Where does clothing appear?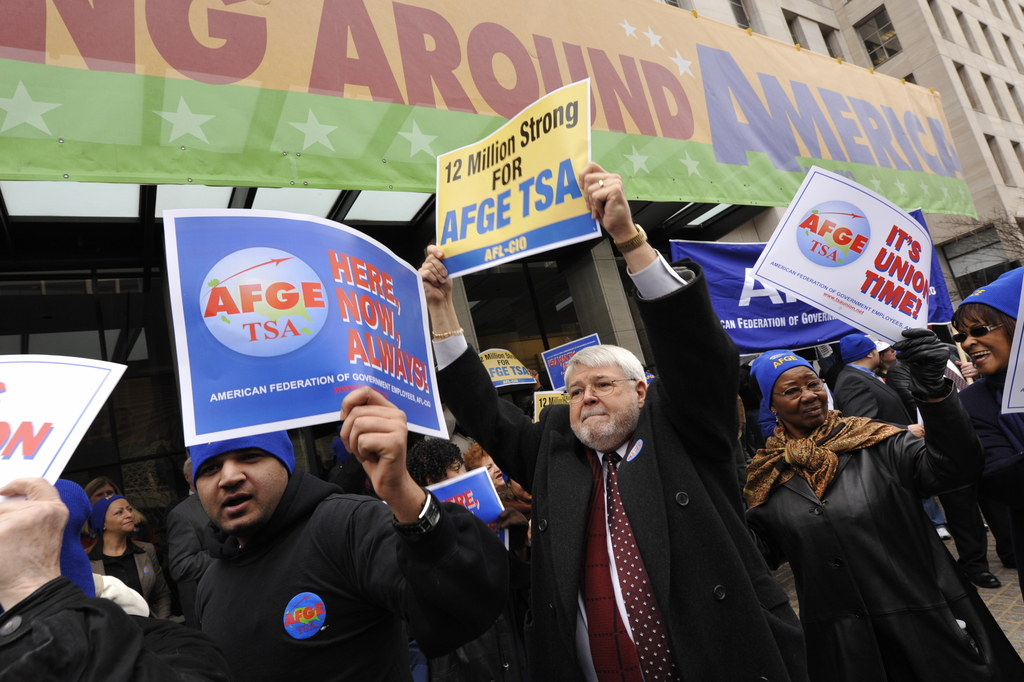
Appears at [90, 524, 170, 608].
